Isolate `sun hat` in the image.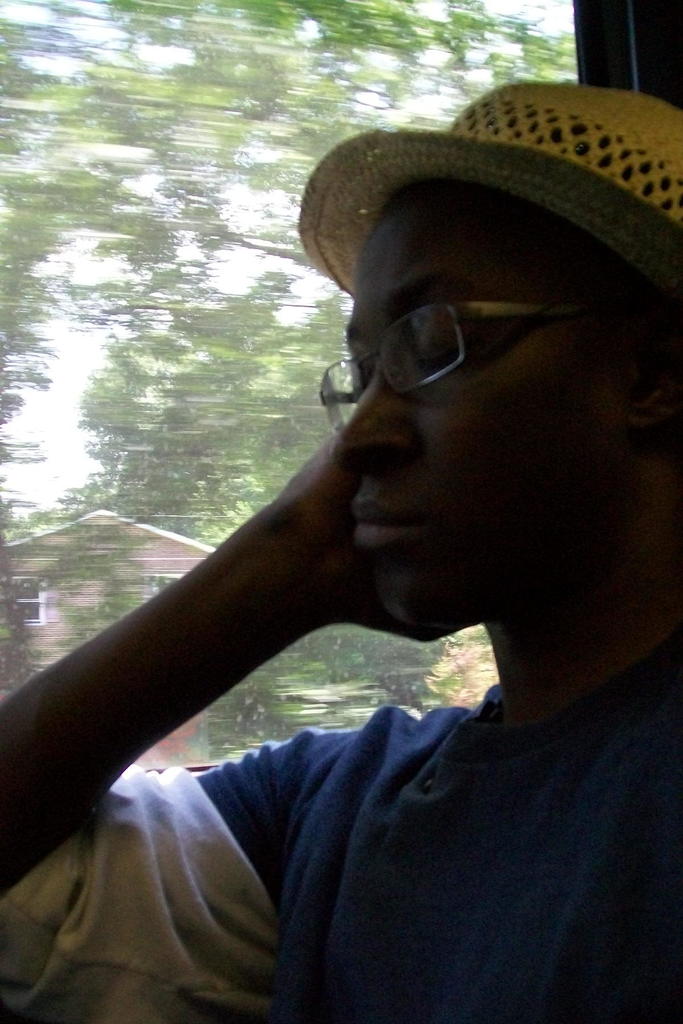
Isolated region: select_region(300, 63, 682, 308).
